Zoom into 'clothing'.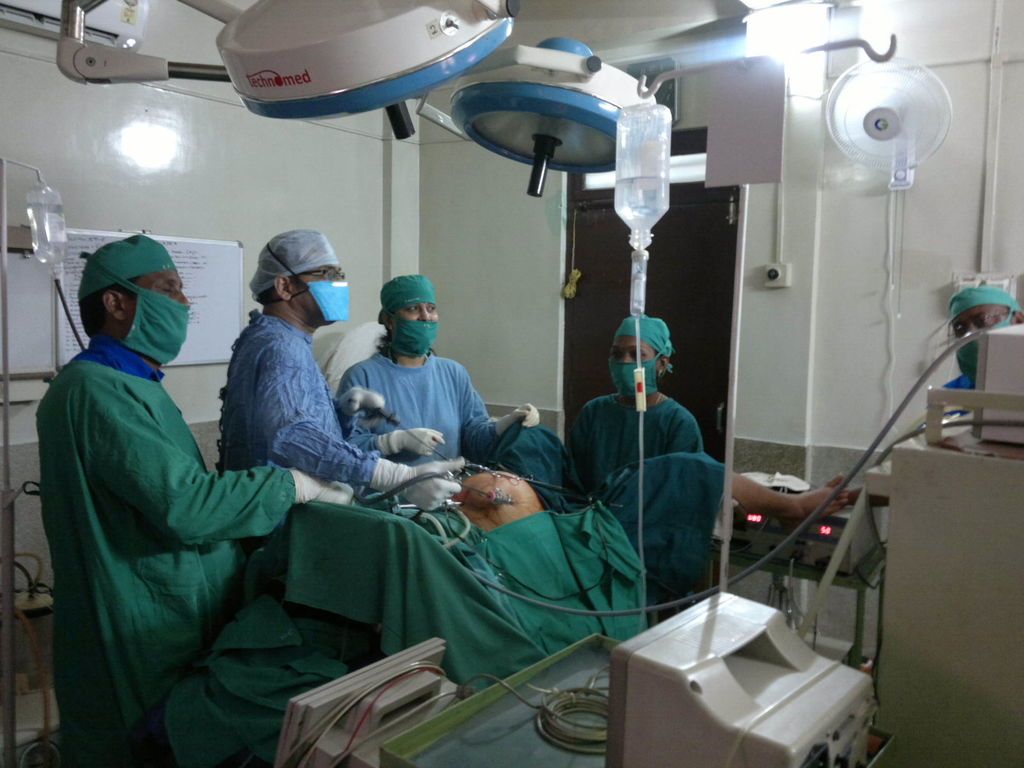
Zoom target: region(207, 305, 386, 493).
